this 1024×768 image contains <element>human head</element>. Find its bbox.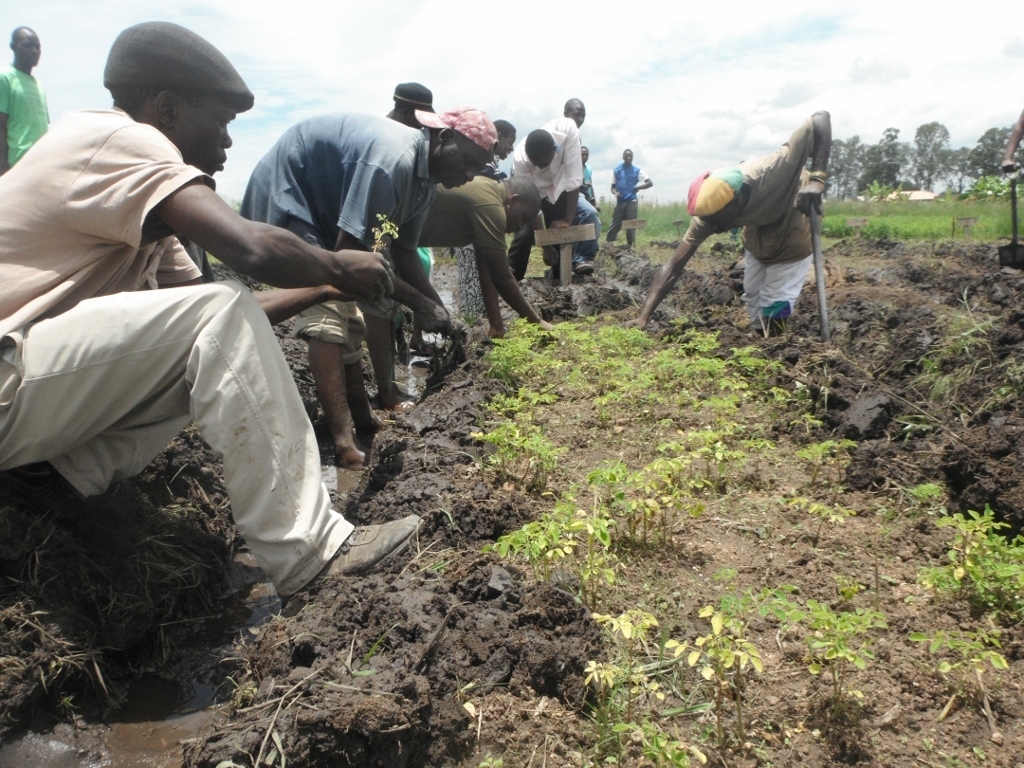
622/148/634/168.
